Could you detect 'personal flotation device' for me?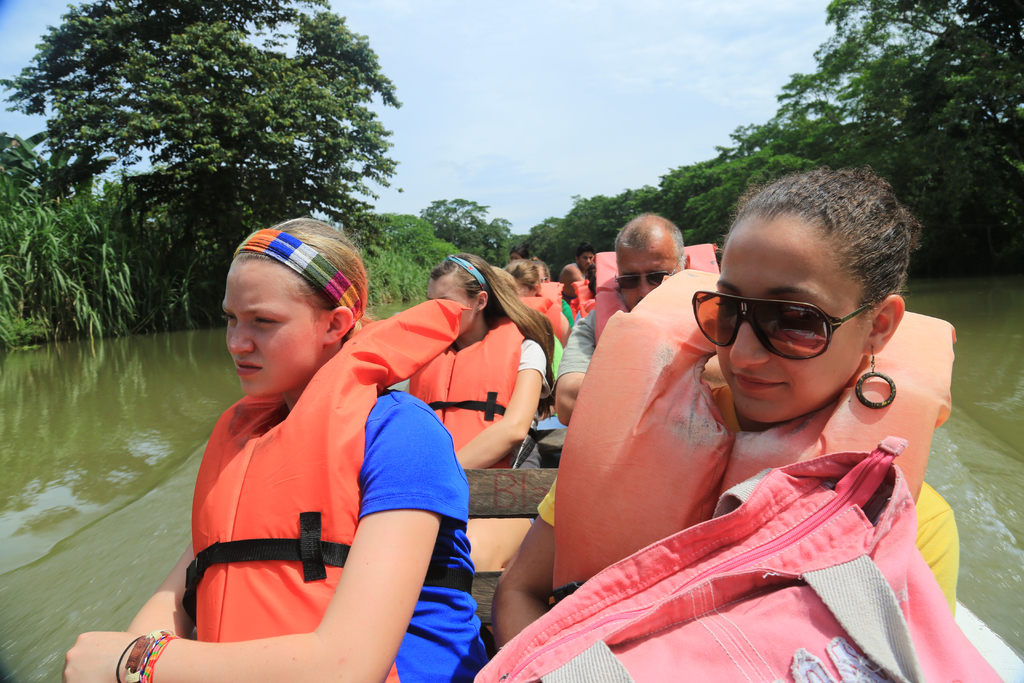
Detection result: left=515, top=263, right=563, bottom=350.
